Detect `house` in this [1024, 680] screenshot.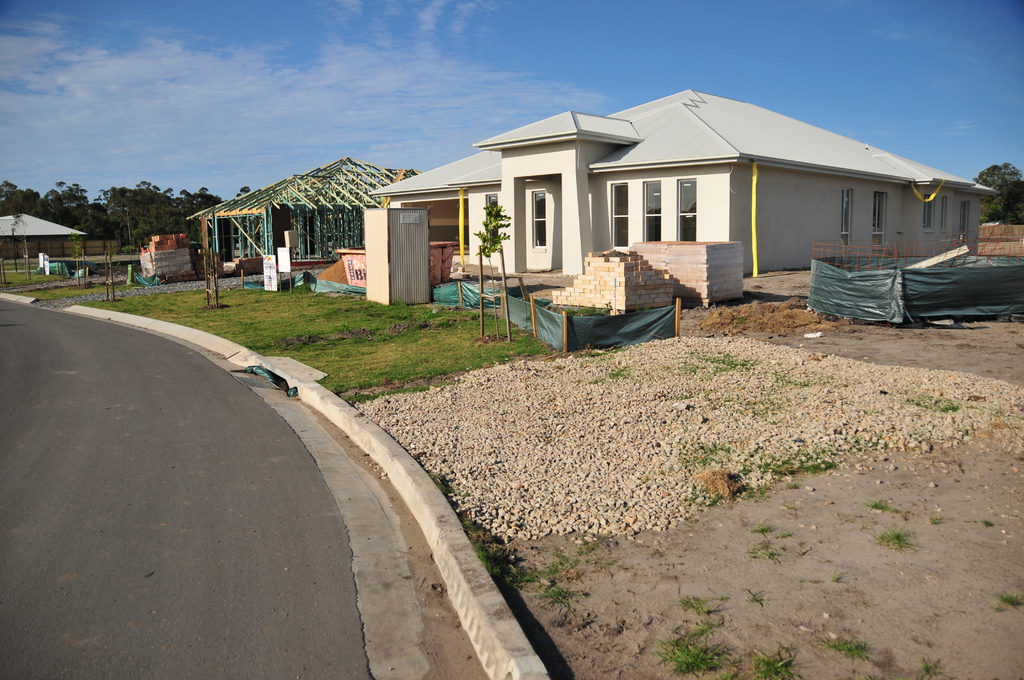
Detection: select_region(380, 84, 1006, 285).
